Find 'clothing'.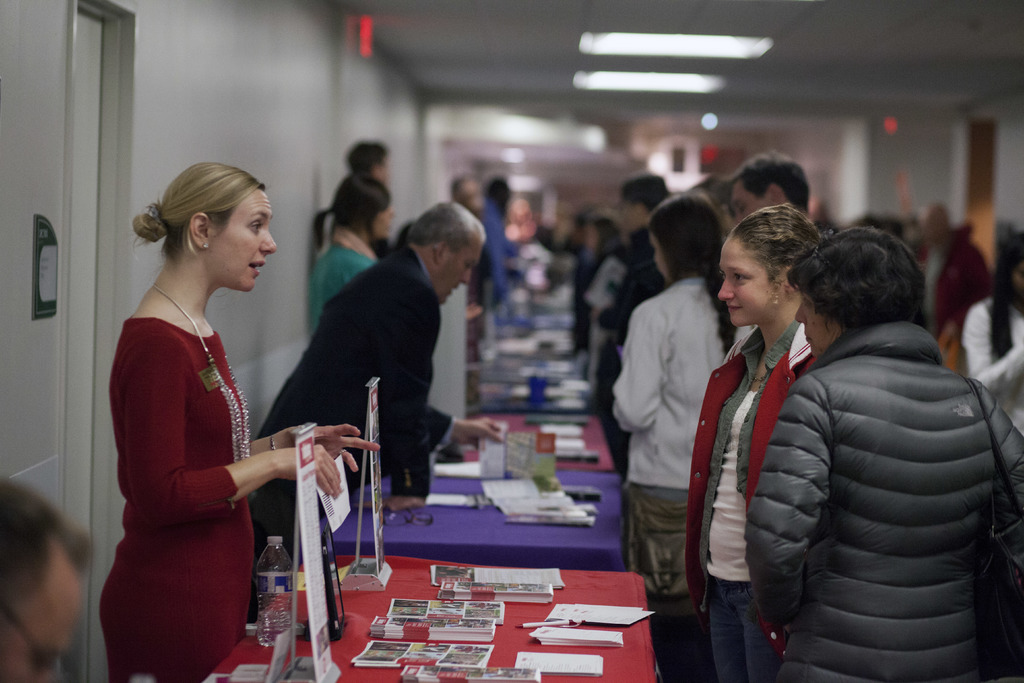
pyautogui.locateOnScreen(620, 274, 760, 682).
